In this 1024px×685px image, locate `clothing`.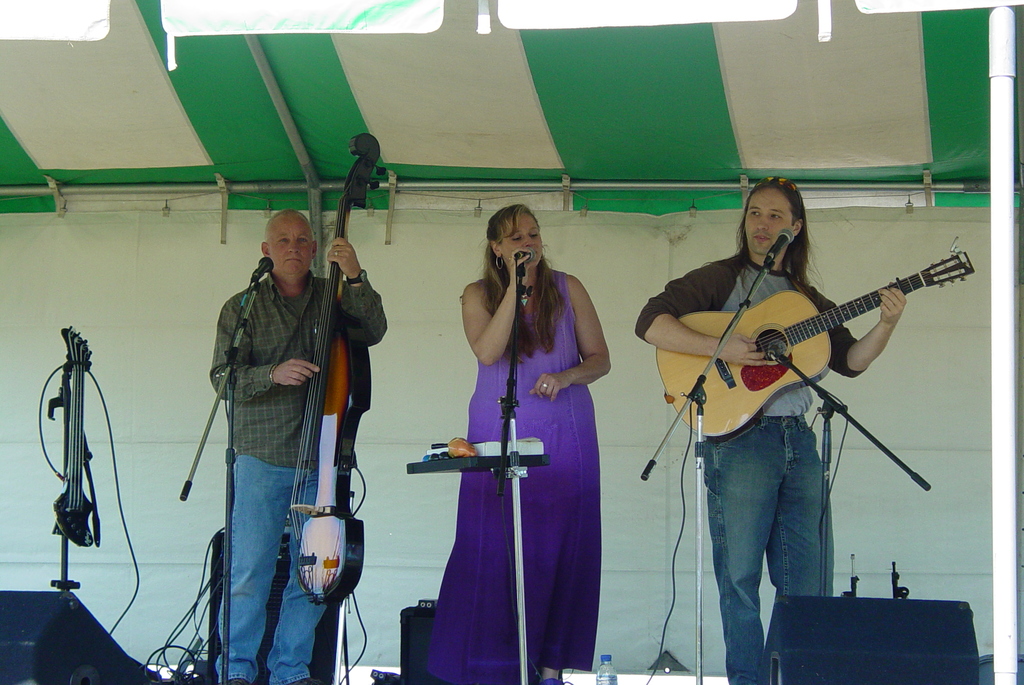
Bounding box: select_region(435, 230, 595, 641).
